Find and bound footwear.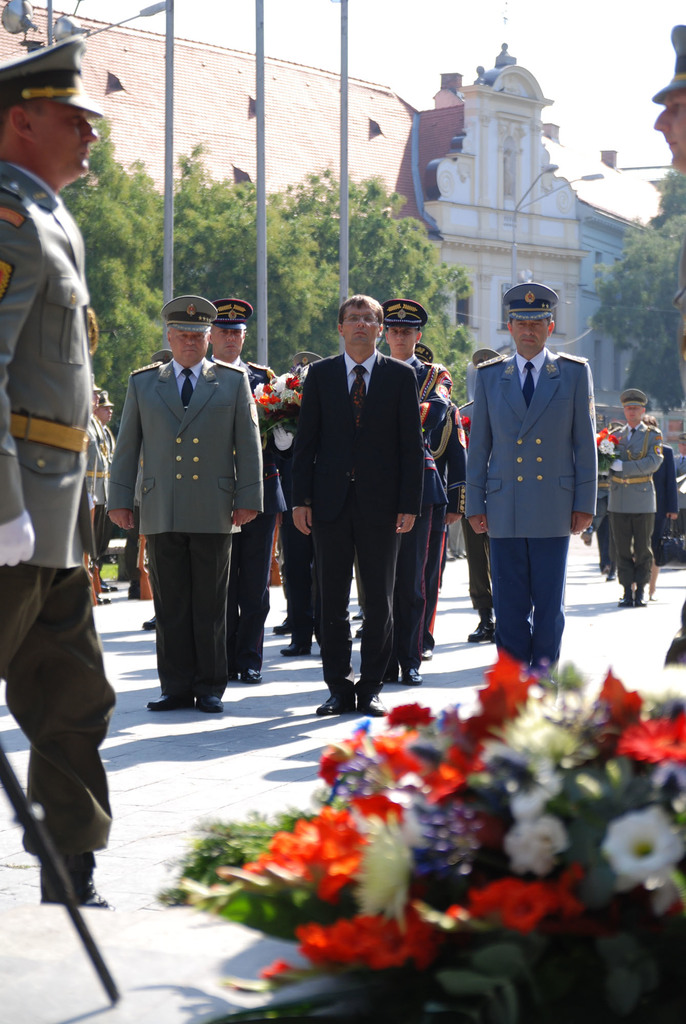
Bound: [461, 619, 493, 646].
